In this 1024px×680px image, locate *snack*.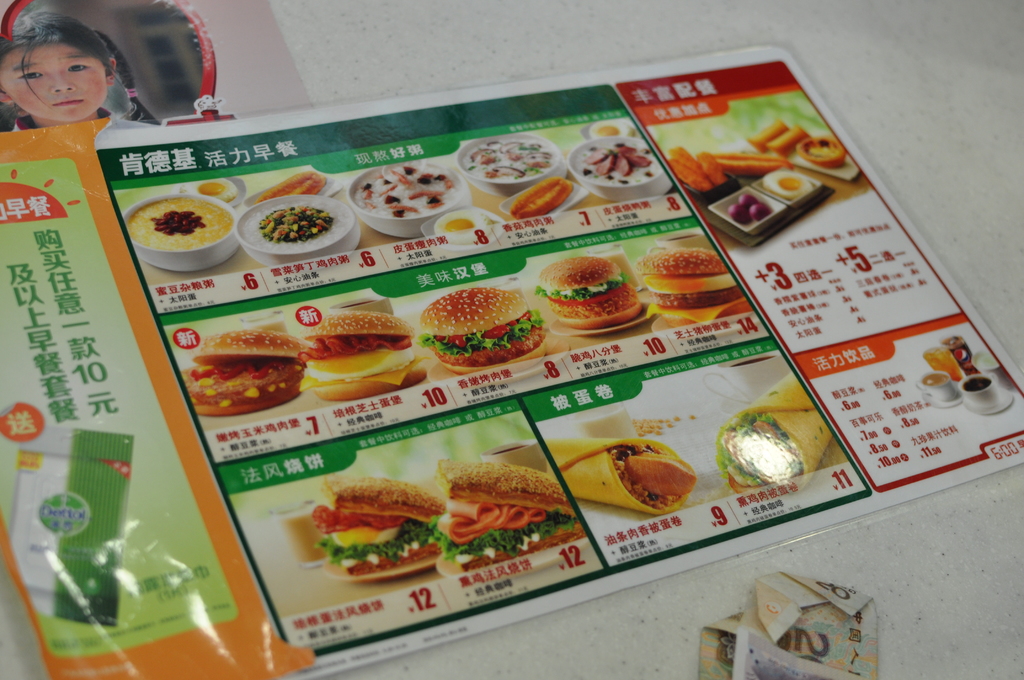
Bounding box: [300, 310, 428, 401].
